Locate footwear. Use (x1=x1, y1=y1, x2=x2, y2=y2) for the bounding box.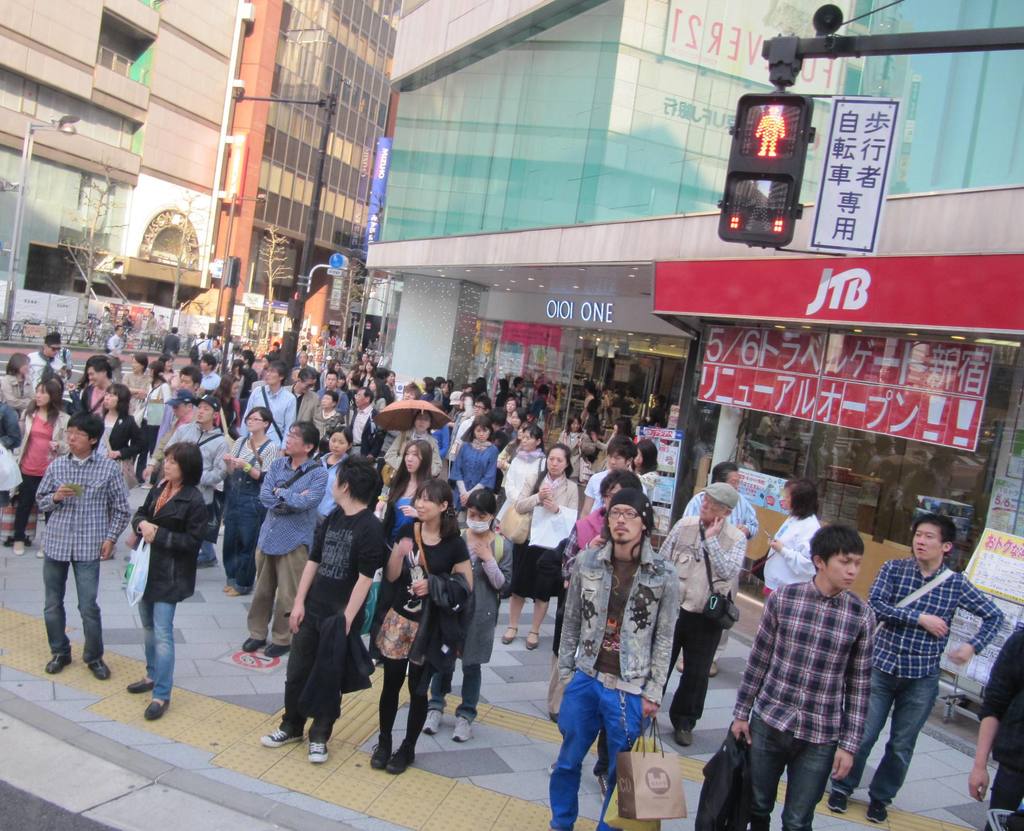
(x1=12, y1=539, x2=29, y2=554).
